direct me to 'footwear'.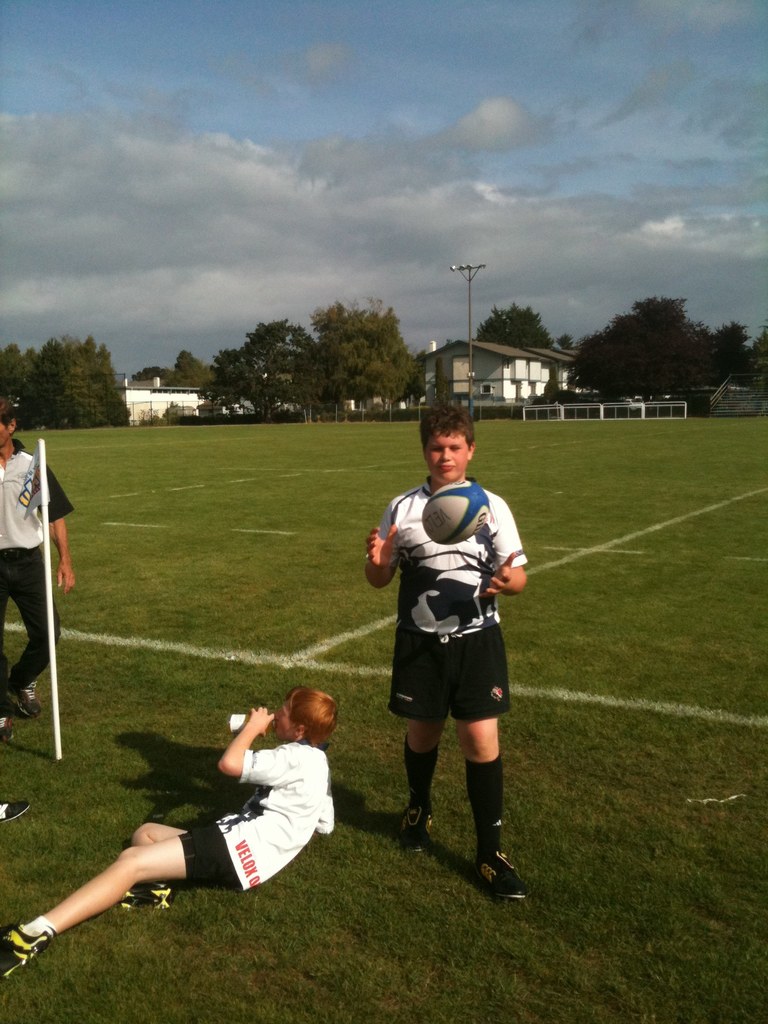
Direction: (left=399, top=798, right=443, bottom=854).
